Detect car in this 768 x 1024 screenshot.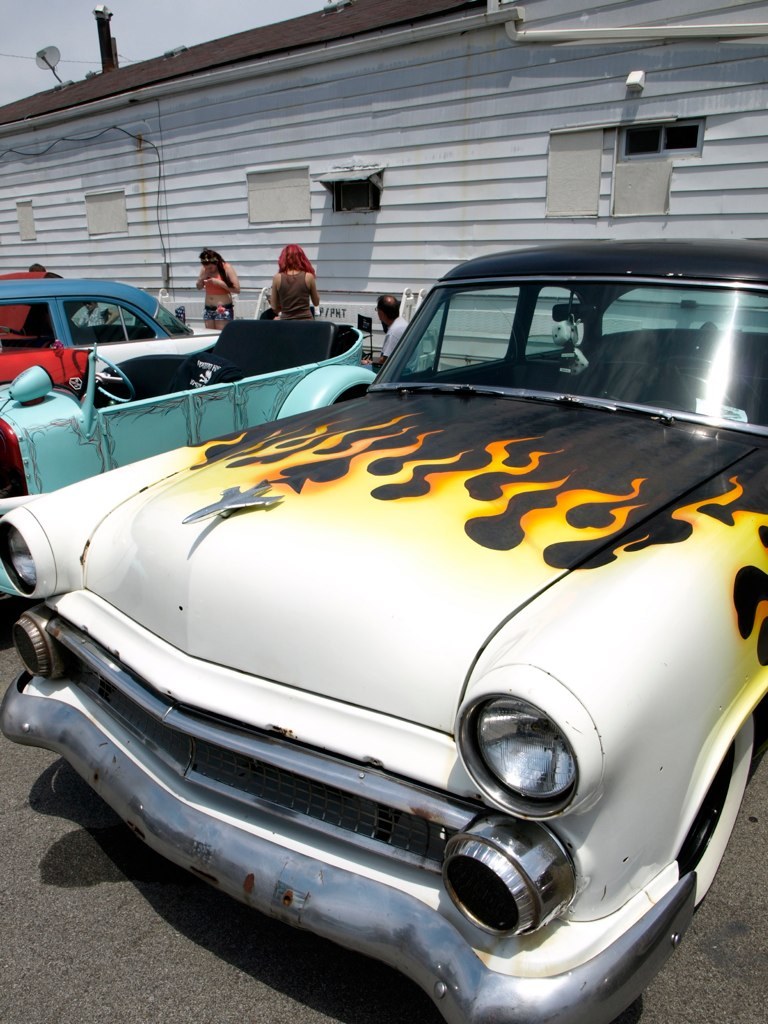
Detection: l=0, t=280, r=226, b=390.
